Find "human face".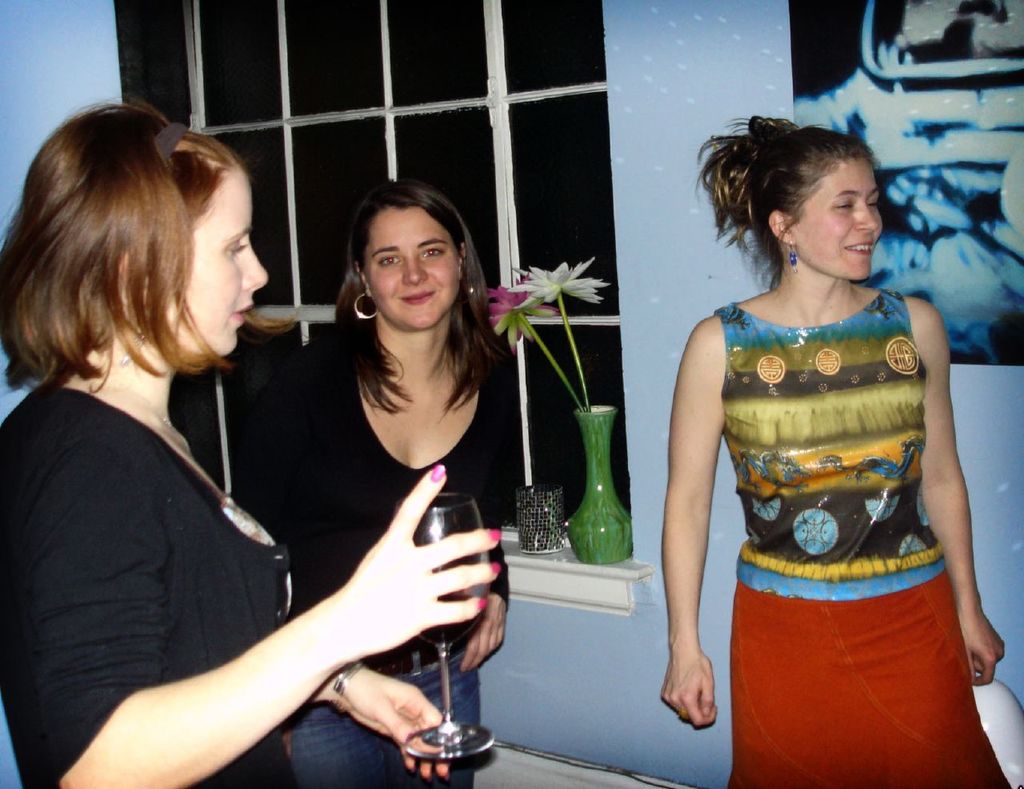
(x1=361, y1=203, x2=461, y2=327).
